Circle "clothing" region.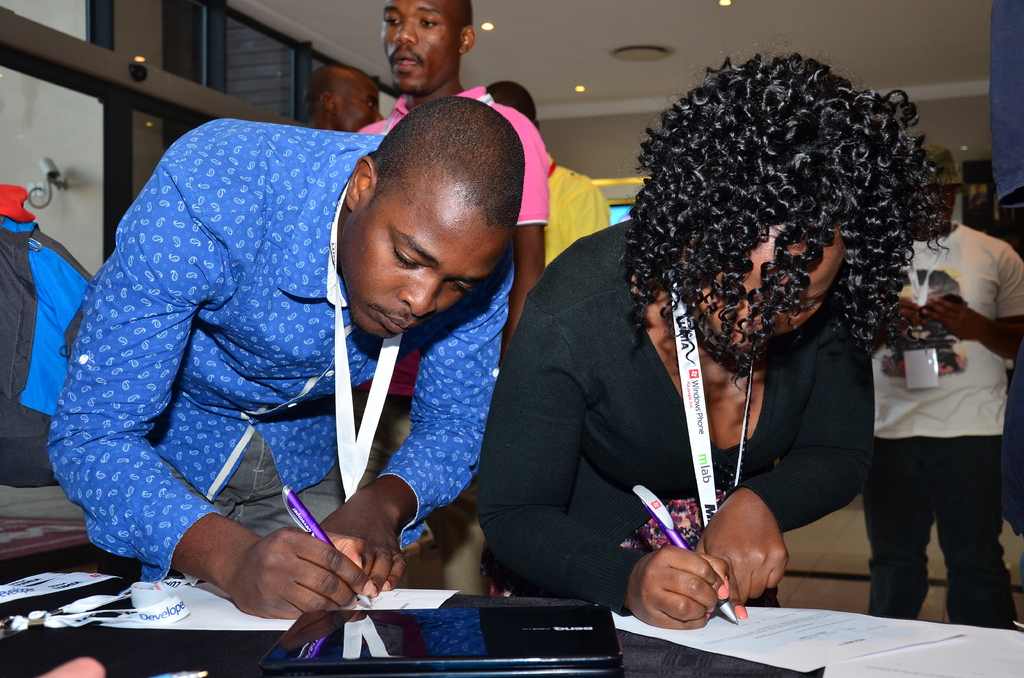
Region: 49/95/452/630.
